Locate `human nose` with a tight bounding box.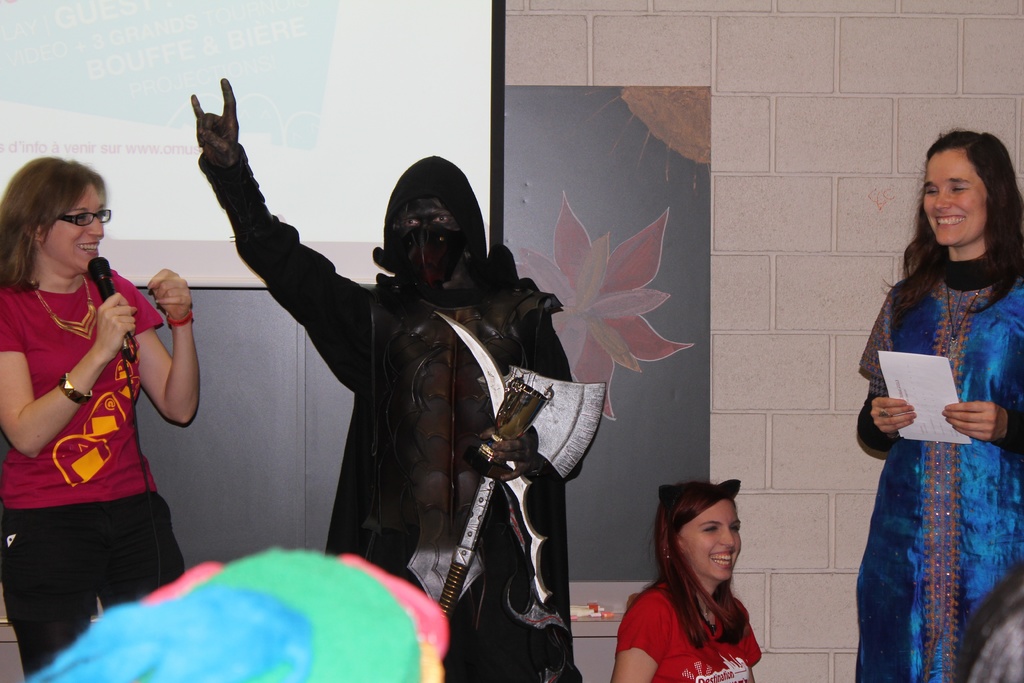
[x1=721, y1=524, x2=733, y2=545].
